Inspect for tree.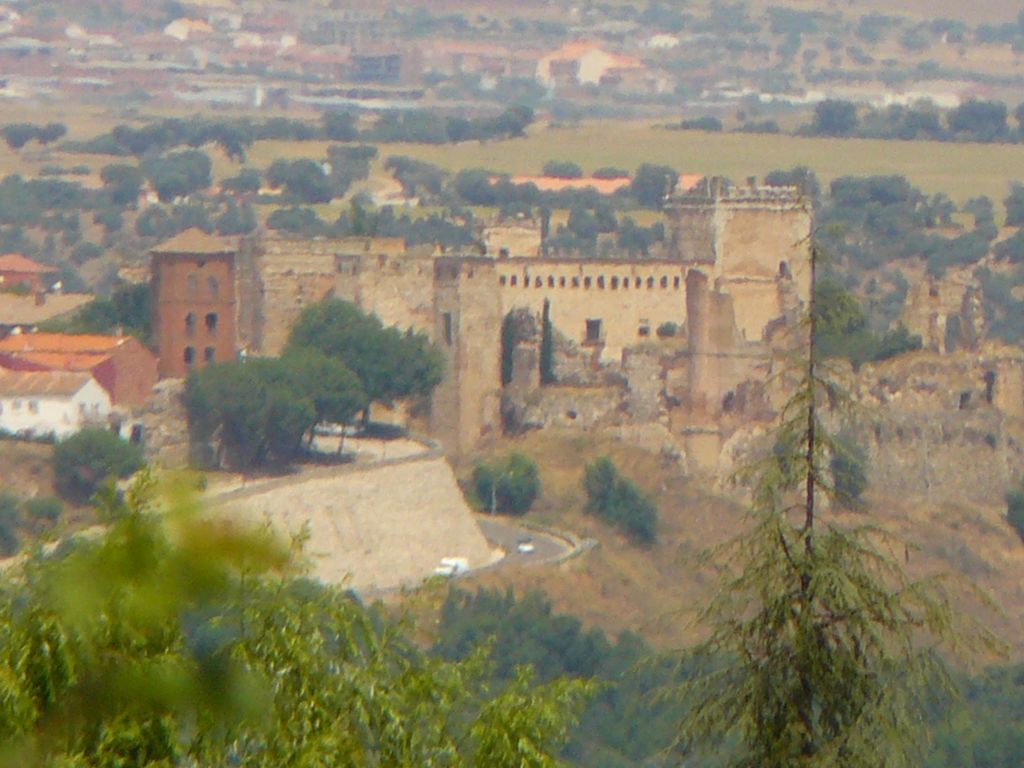
Inspection: (left=275, top=157, right=353, bottom=212).
